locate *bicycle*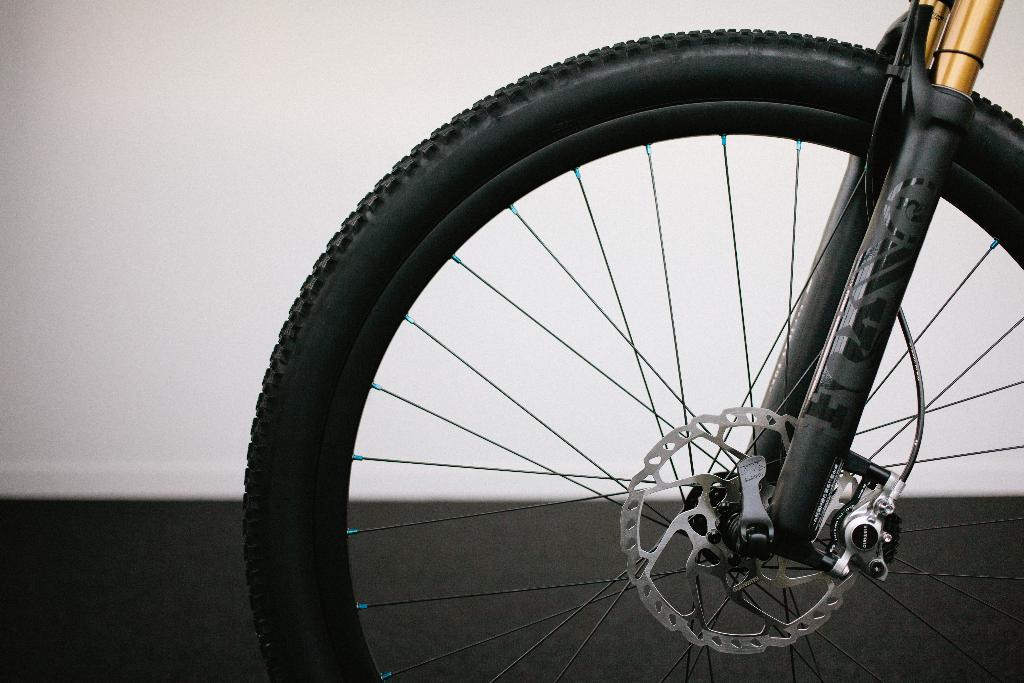
region(233, 0, 1023, 682)
